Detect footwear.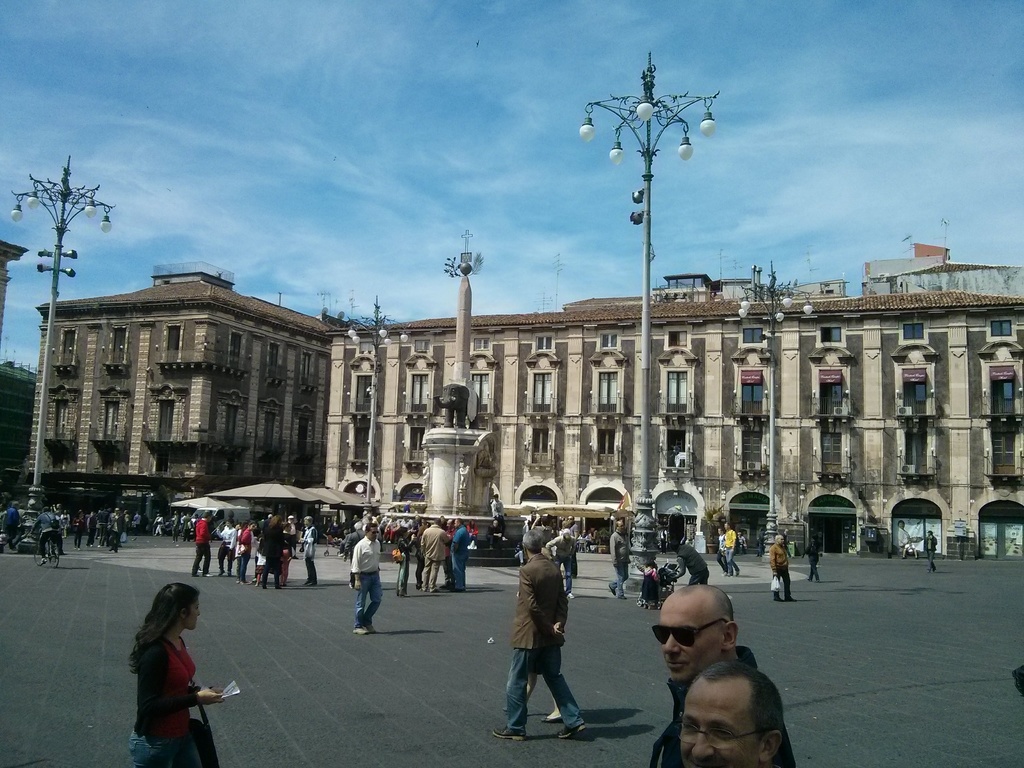
Detected at x1=566 y1=590 x2=577 y2=600.
